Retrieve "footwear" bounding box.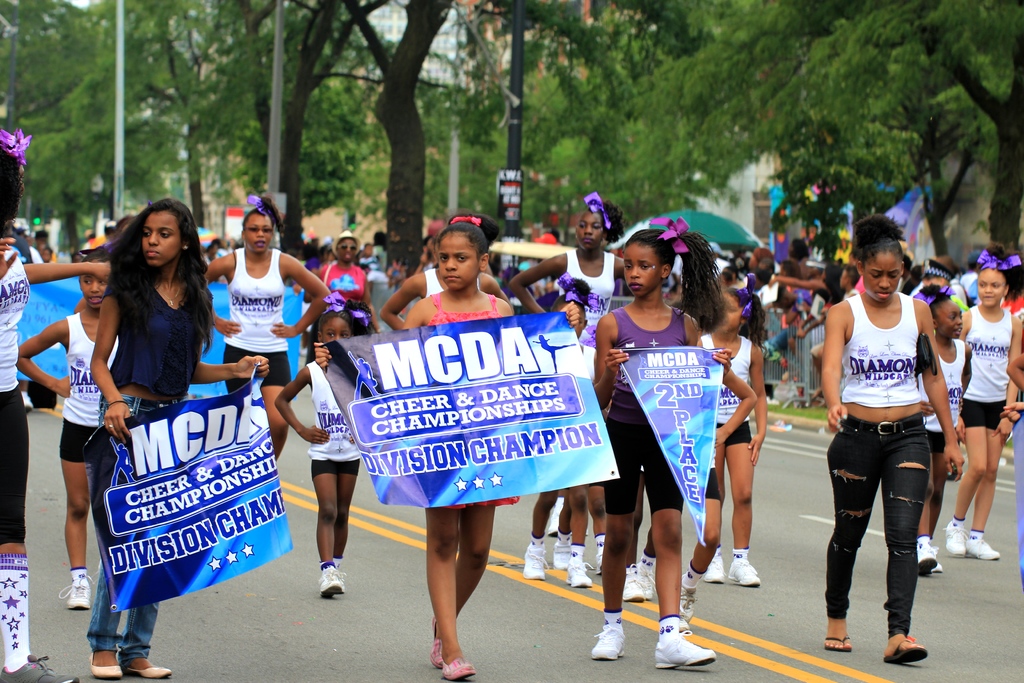
Bounding box: <box>593,623,621,658</box>.
